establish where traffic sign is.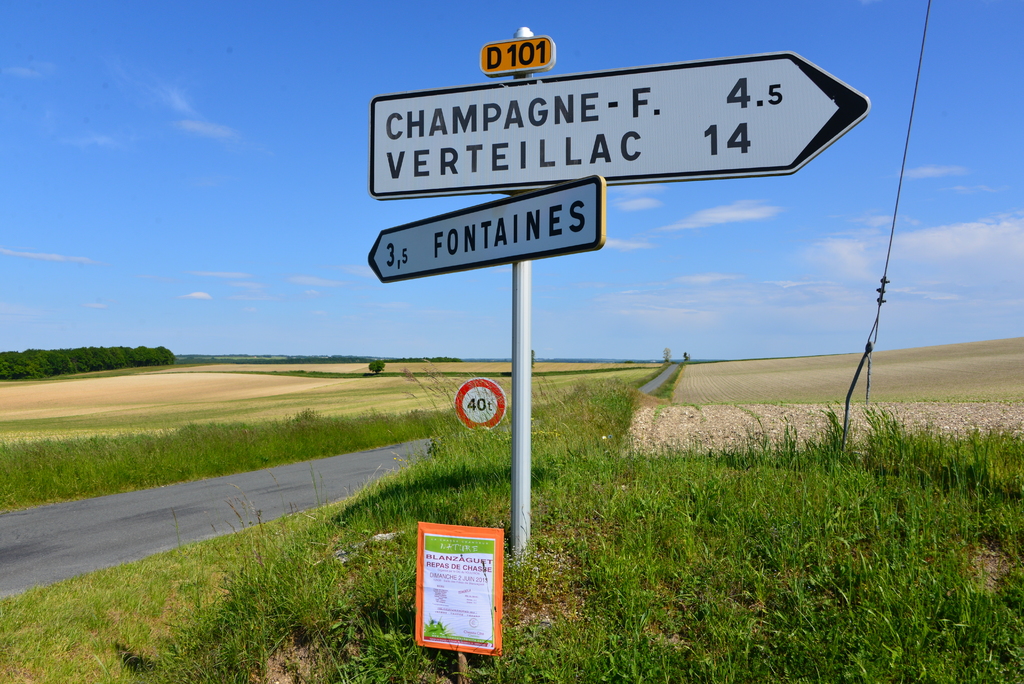
Established at {"left": 369, "top": 172, "right": 605, "bottom": 284}.
